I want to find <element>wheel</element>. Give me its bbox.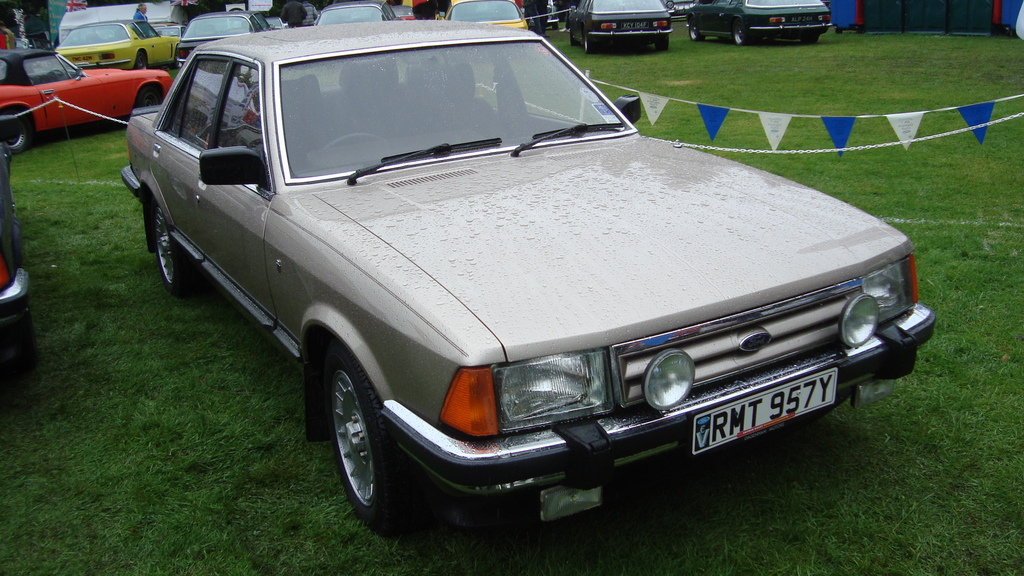
BBox(132, 87, 165, 109).
